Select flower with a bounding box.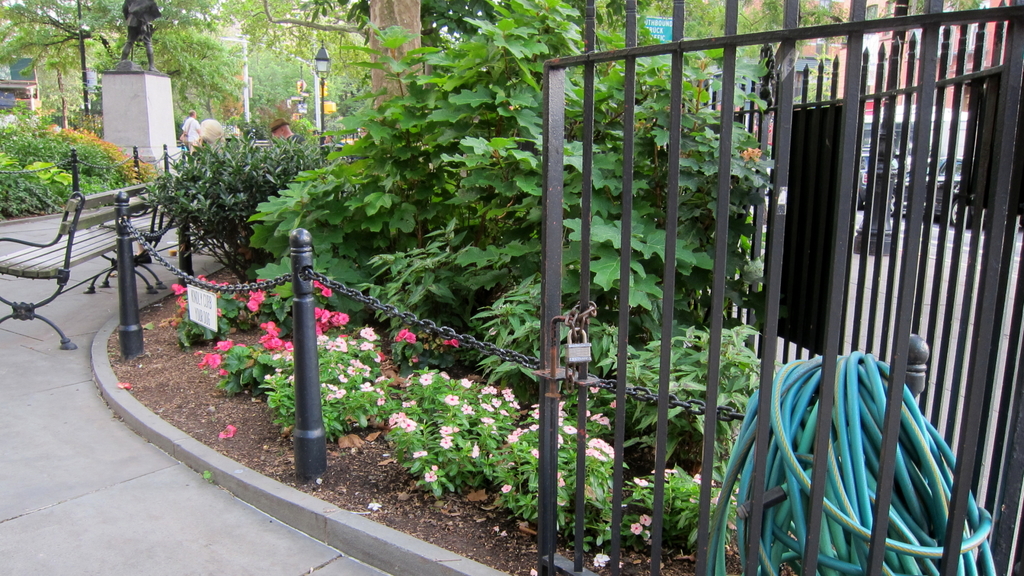
(169, 279, 188, 300).
